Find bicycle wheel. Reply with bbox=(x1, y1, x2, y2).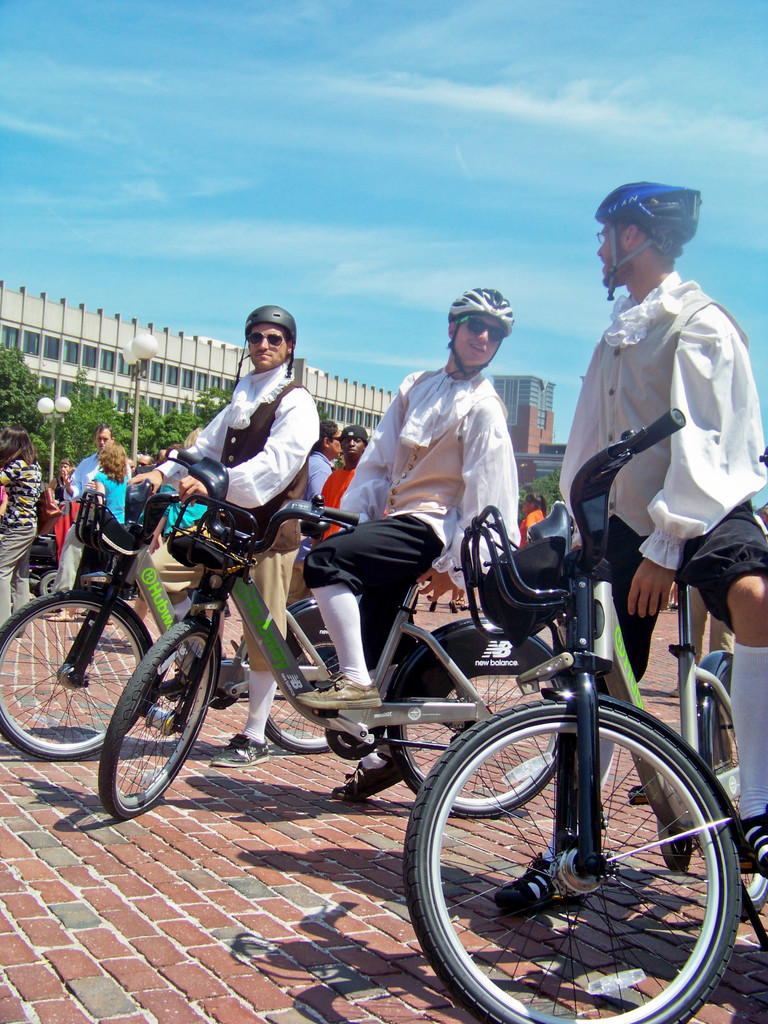
bbox=(393, 685, 563, 817).
